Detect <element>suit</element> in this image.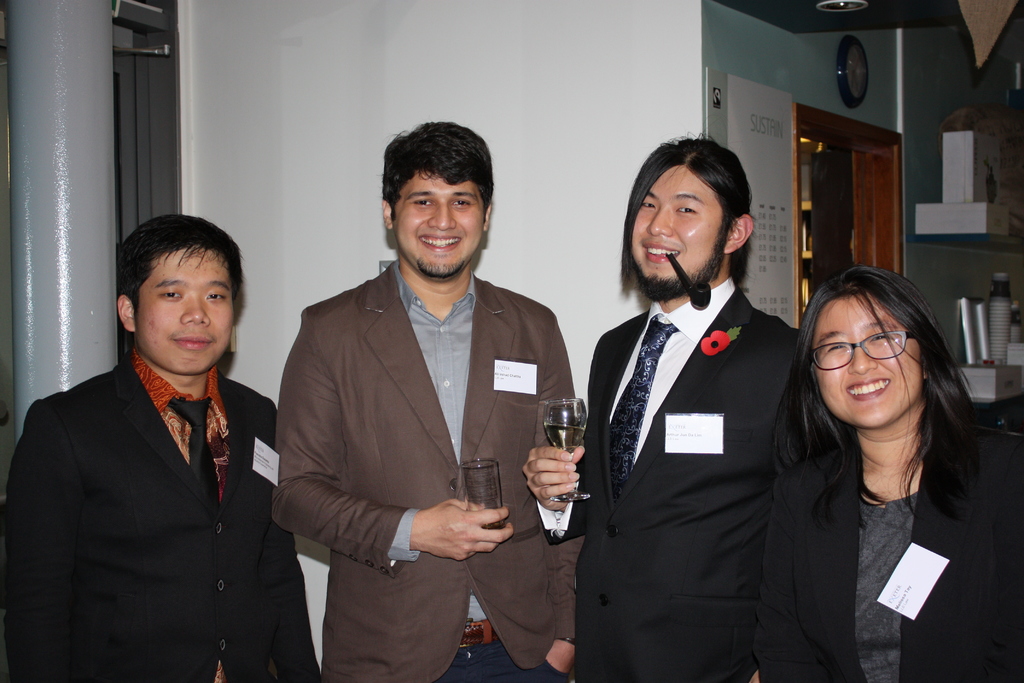
Detection: 749, 424, 1023, 682.
